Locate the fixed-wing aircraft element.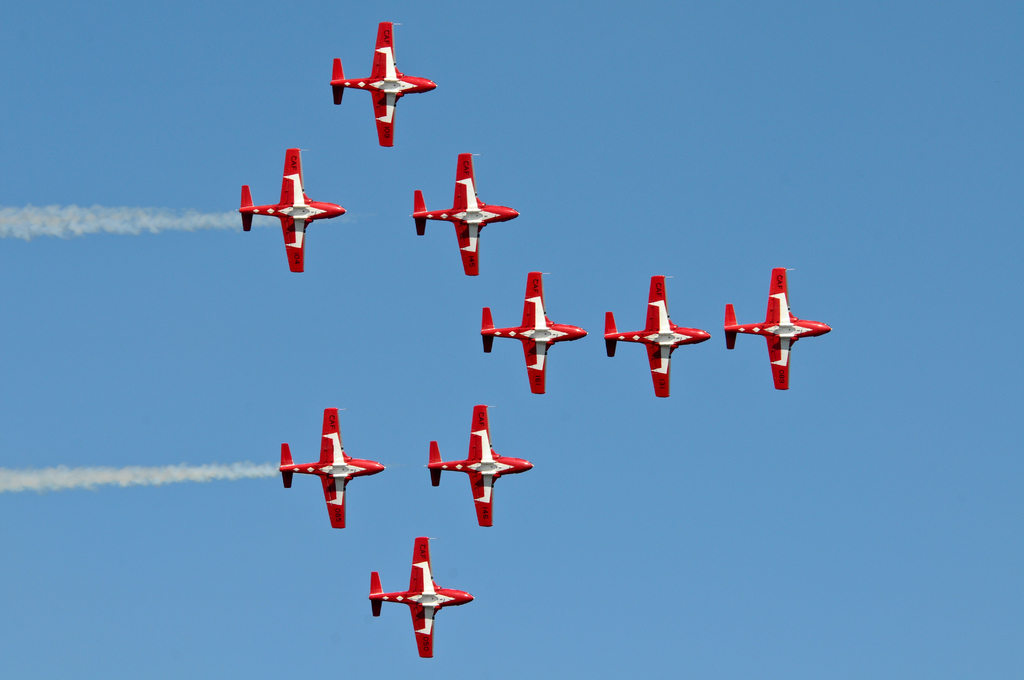
Element bbox: 234,145,350,273.
